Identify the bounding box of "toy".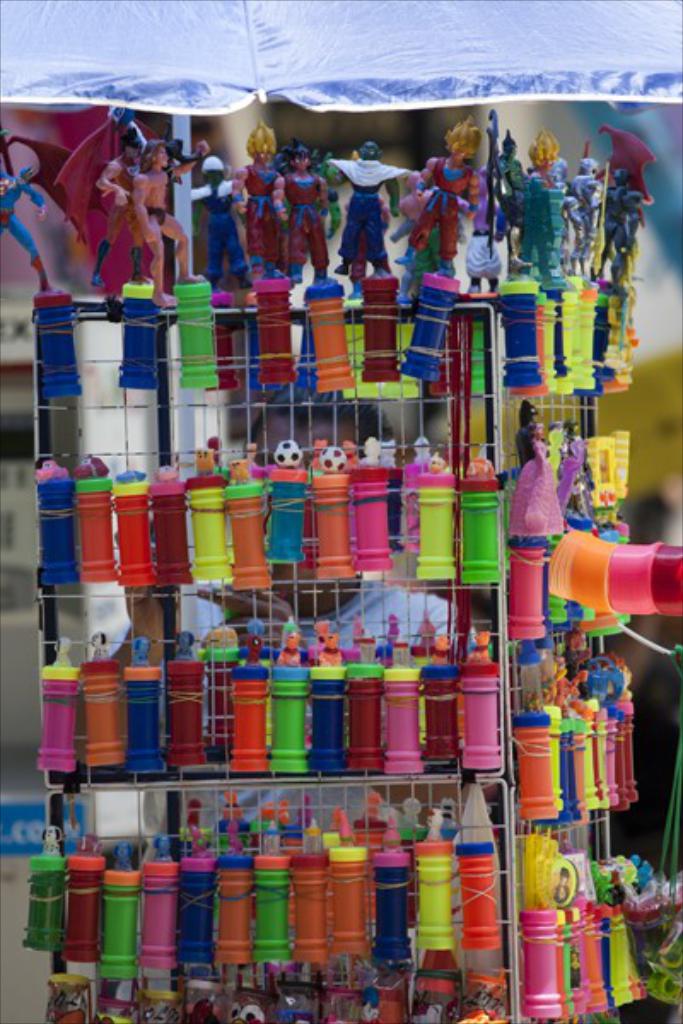
rect(415, 449, 458, 582).
